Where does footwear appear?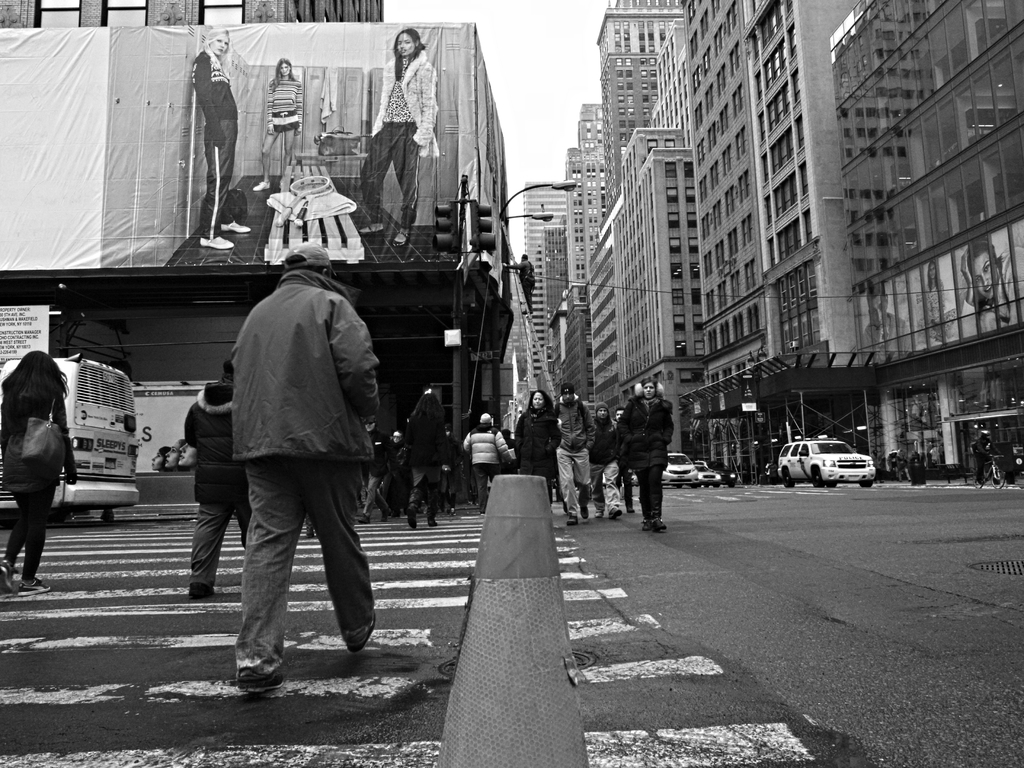
Appears at (x1=346, y1=612, x2=376, y2=653).
